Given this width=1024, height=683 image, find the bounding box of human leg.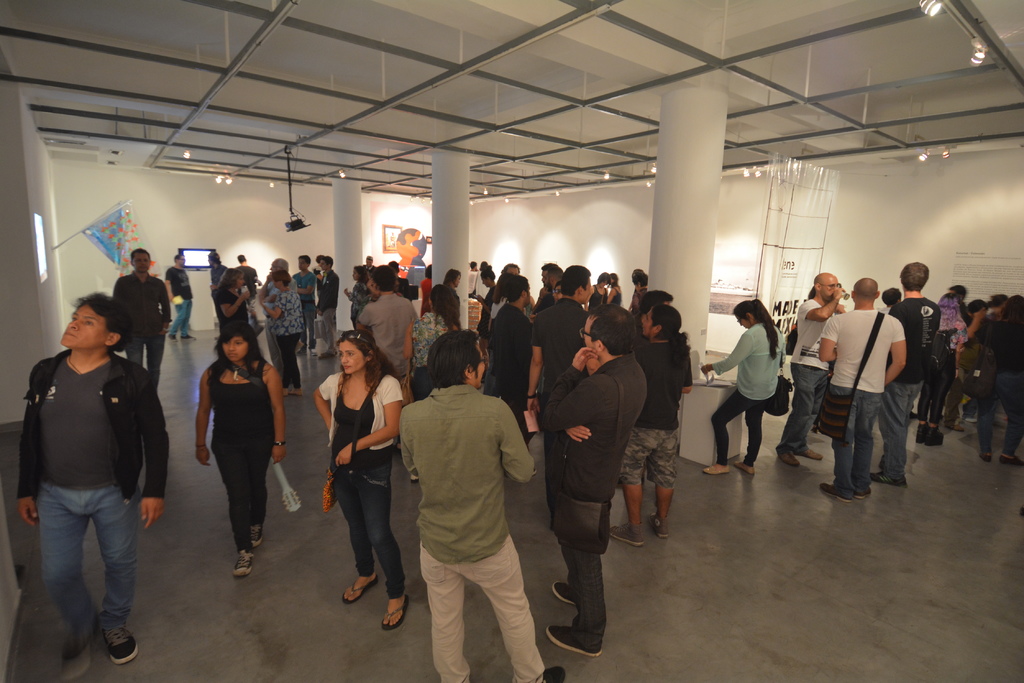
l=102, t=486, r=138, b=663.
